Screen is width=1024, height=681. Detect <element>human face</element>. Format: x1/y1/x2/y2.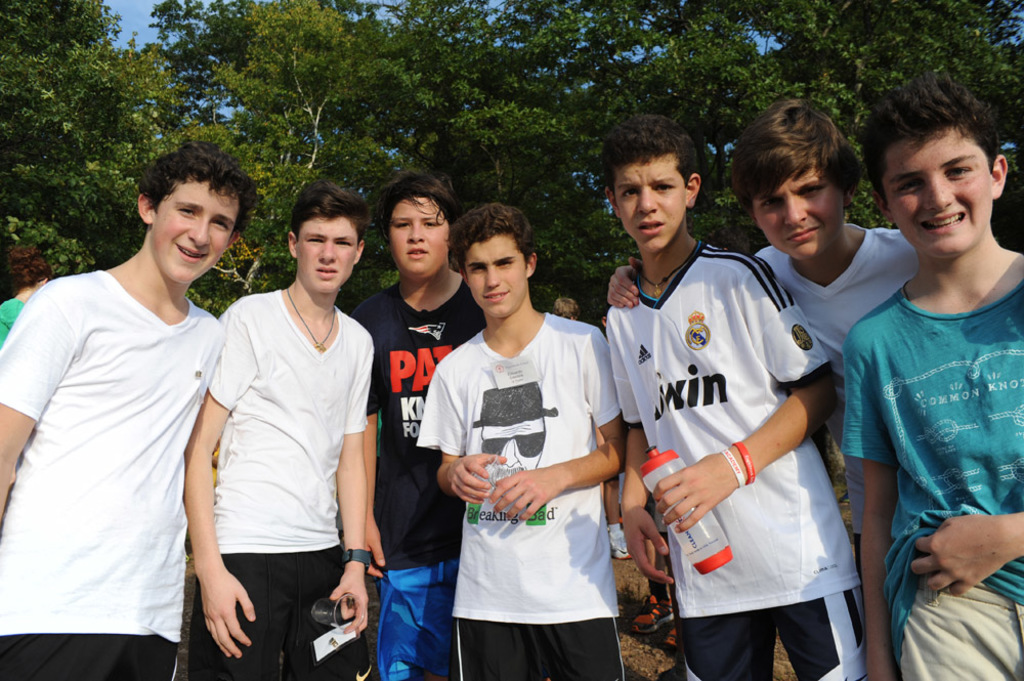
757/164/842/259.
